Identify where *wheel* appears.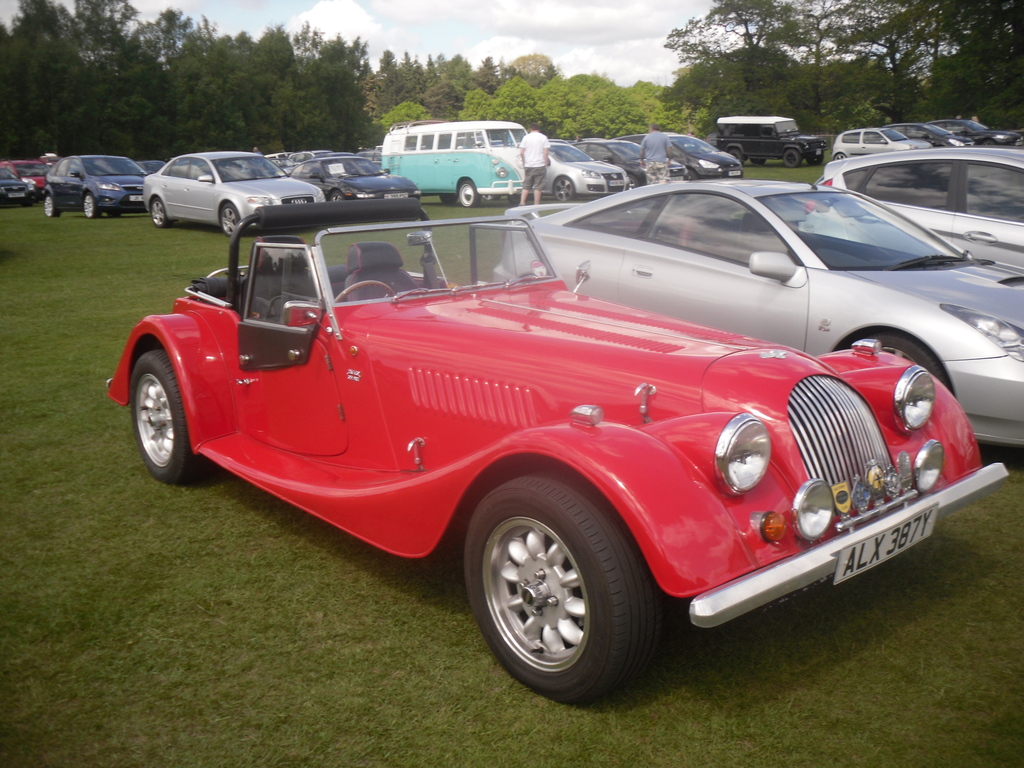
Appears at 331, 278, 402, 303.
